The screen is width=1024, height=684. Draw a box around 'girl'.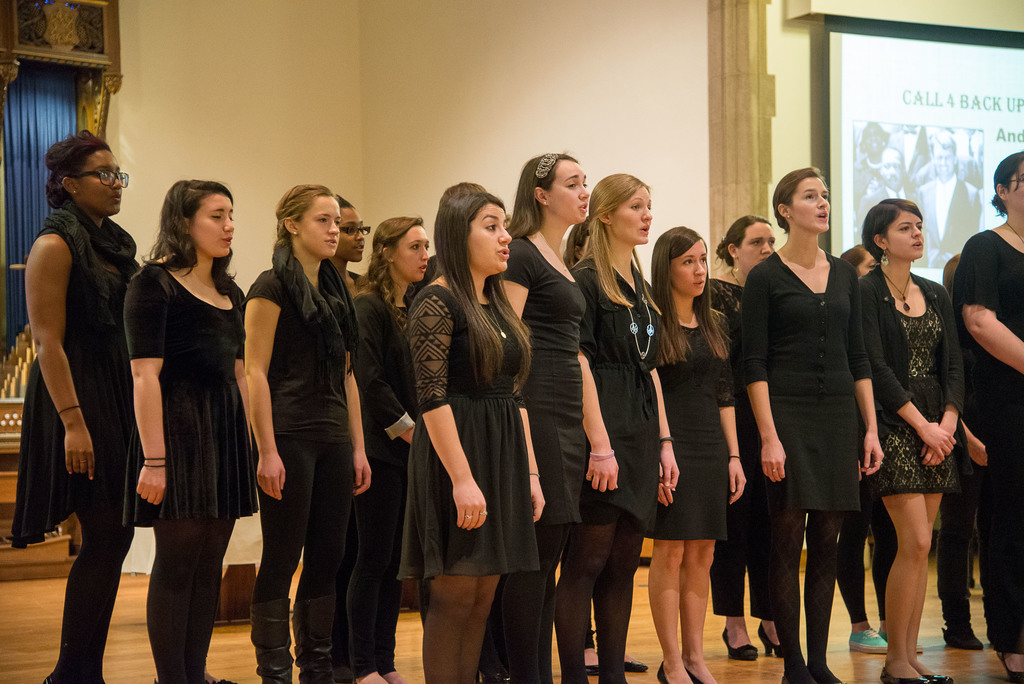
region(8, 131, 142, 683).
